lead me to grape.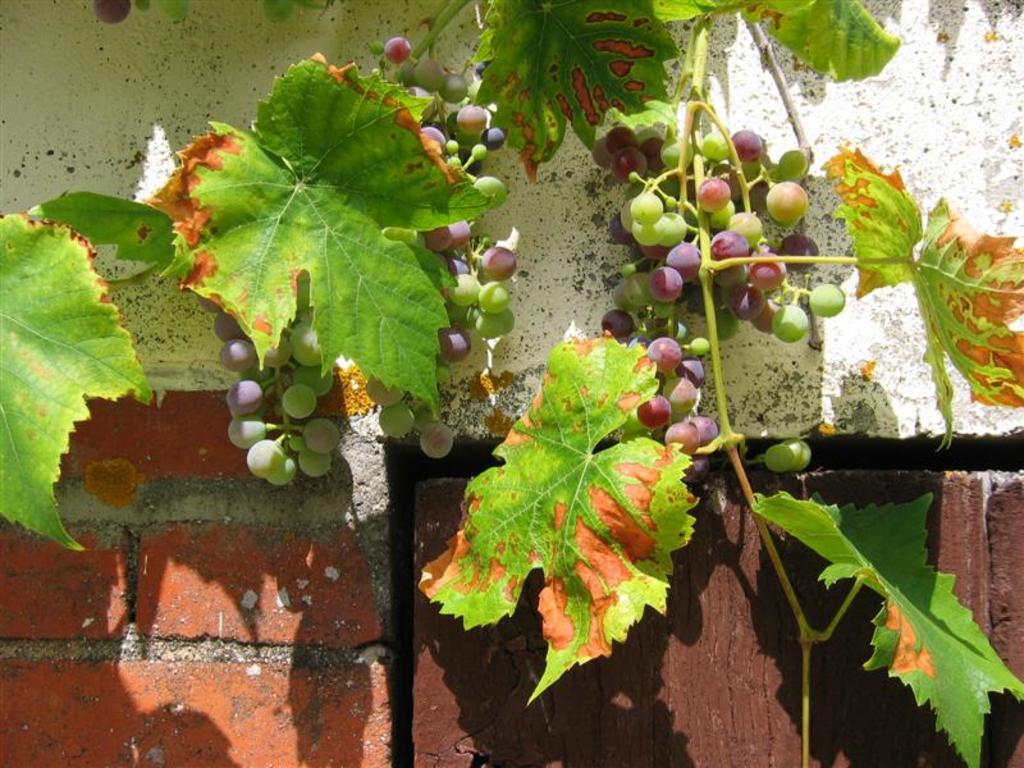
Lead to <box>416,408,435,431</box>.
